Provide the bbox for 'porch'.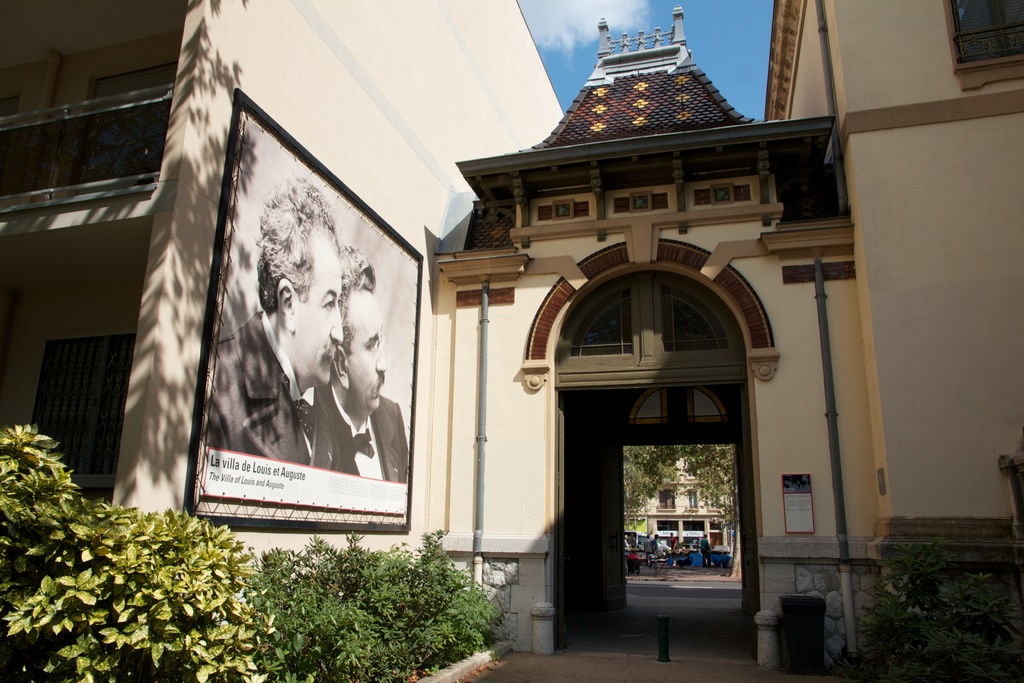
<box>0,234,140,564</box>.
